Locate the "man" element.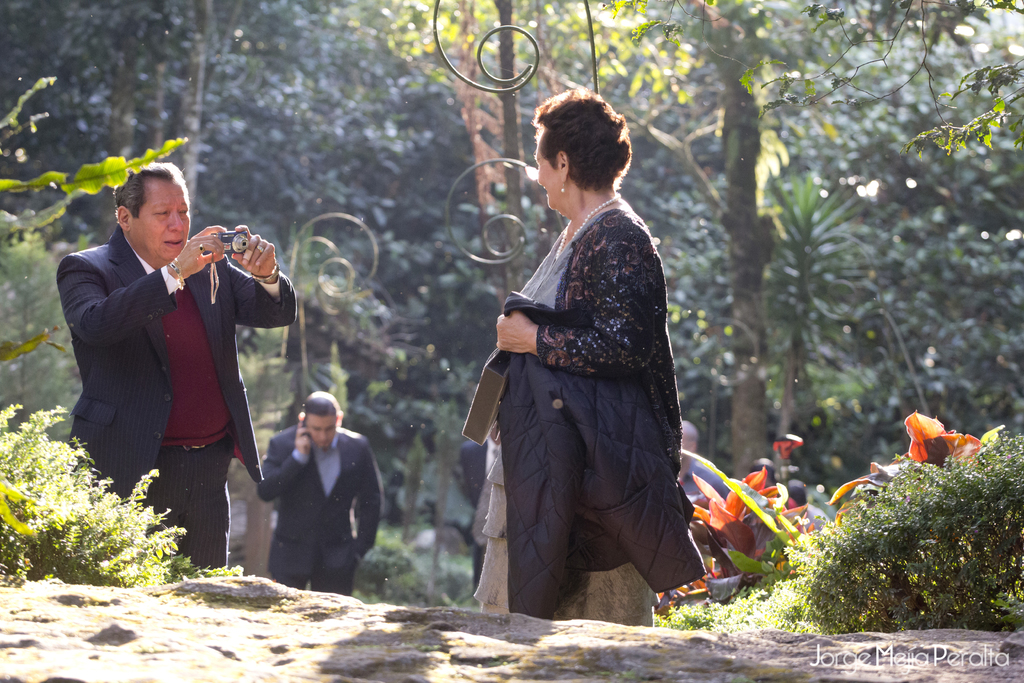
Element bbox: <region>254, 390, 385, 613</region>.
